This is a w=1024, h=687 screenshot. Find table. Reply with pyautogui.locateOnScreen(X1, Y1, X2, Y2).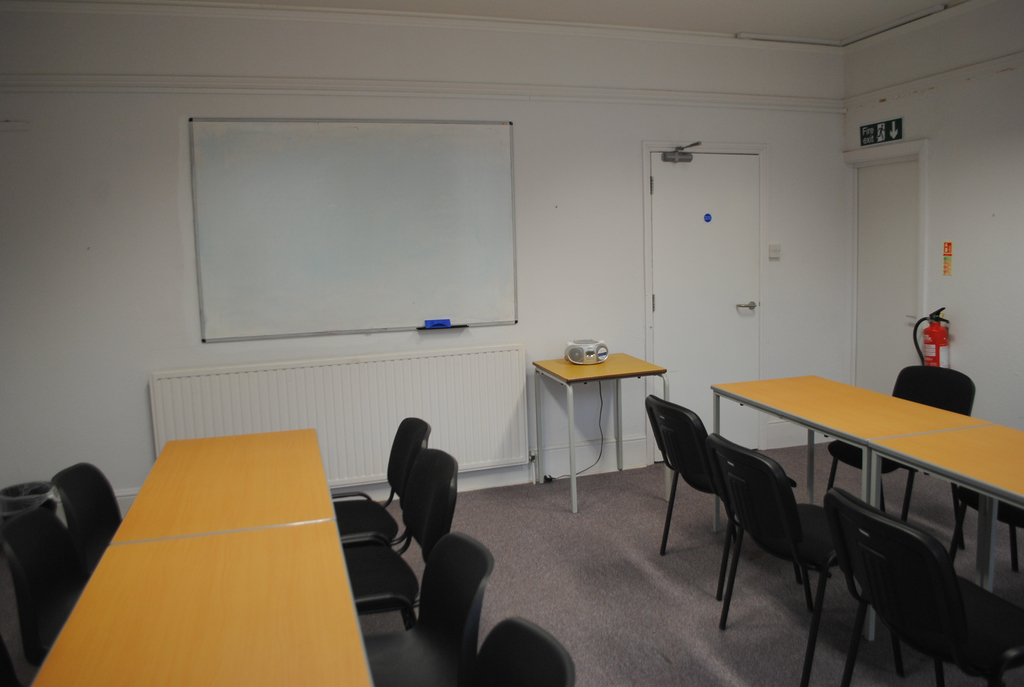
pyautogui.locateOnScreen(518, 349, 673, 498).
